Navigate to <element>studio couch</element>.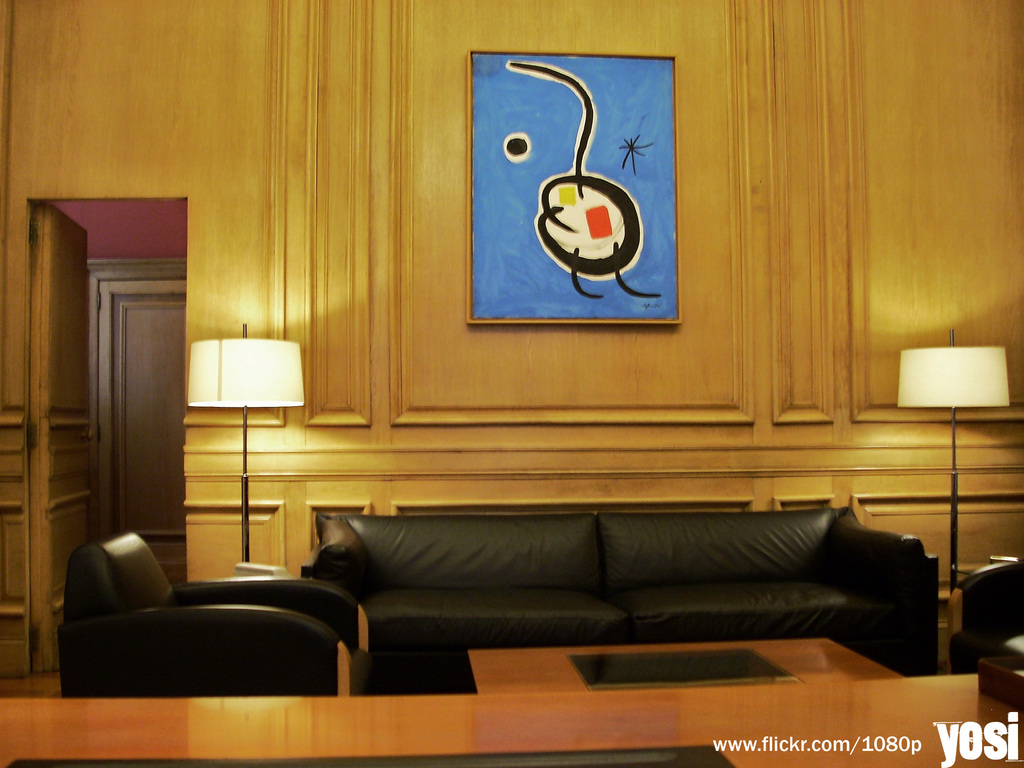
Navigation target: select_region(945, 550, 1023, 709).
